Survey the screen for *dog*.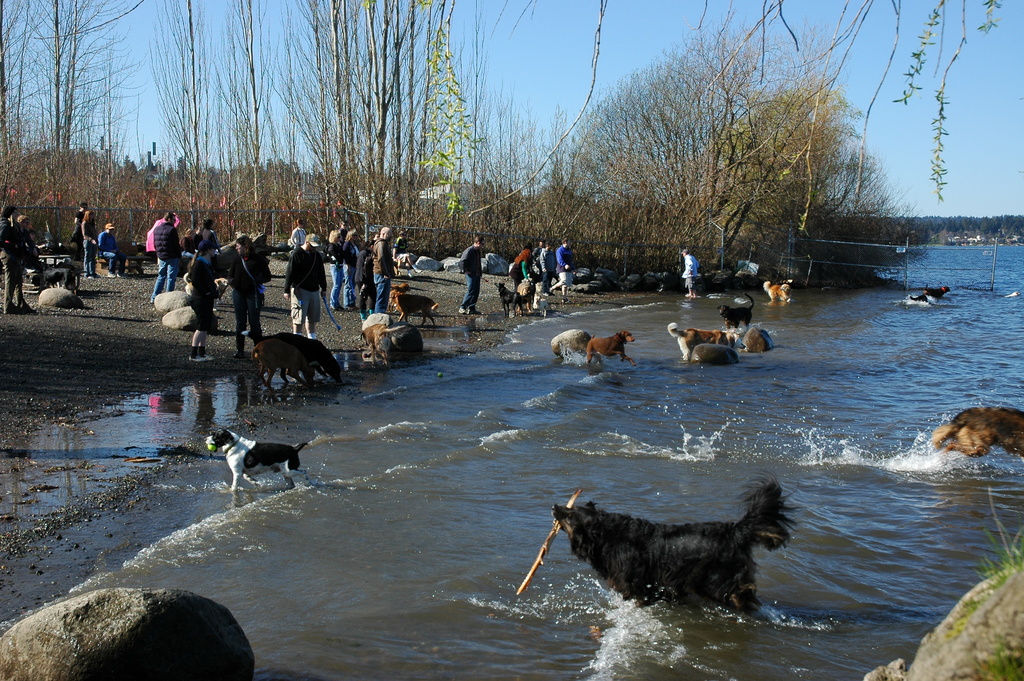
Survey found: Rect(720, 293, 756, 325).
